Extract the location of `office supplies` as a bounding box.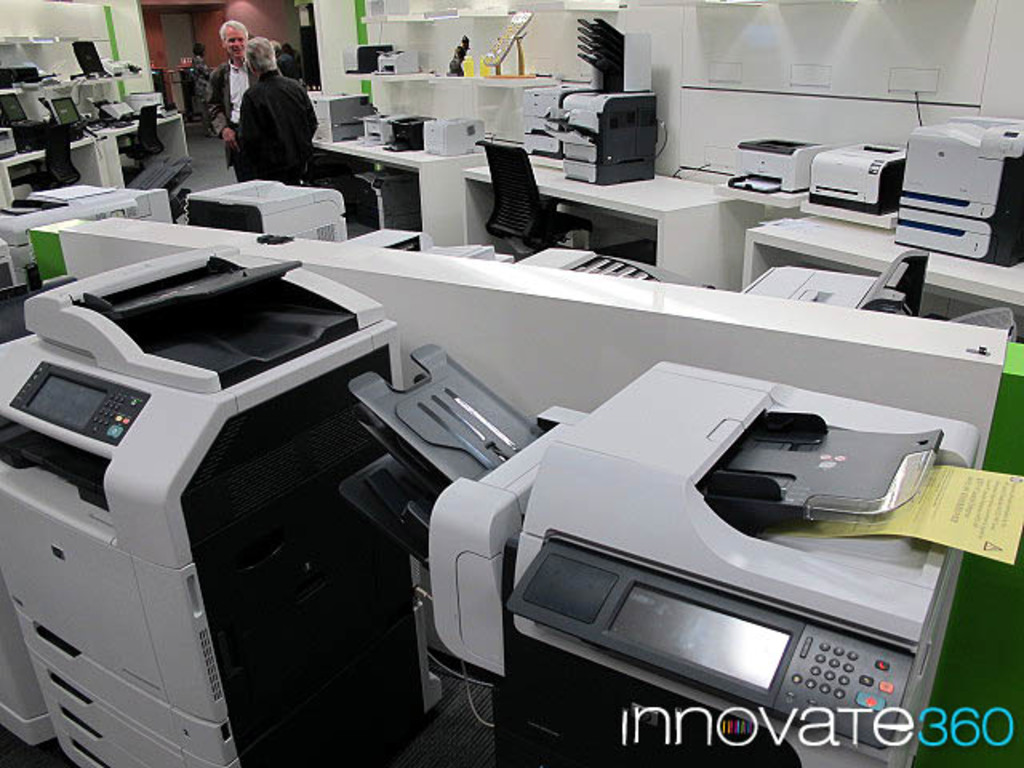
l=0, t=186, r=176, b=278.
